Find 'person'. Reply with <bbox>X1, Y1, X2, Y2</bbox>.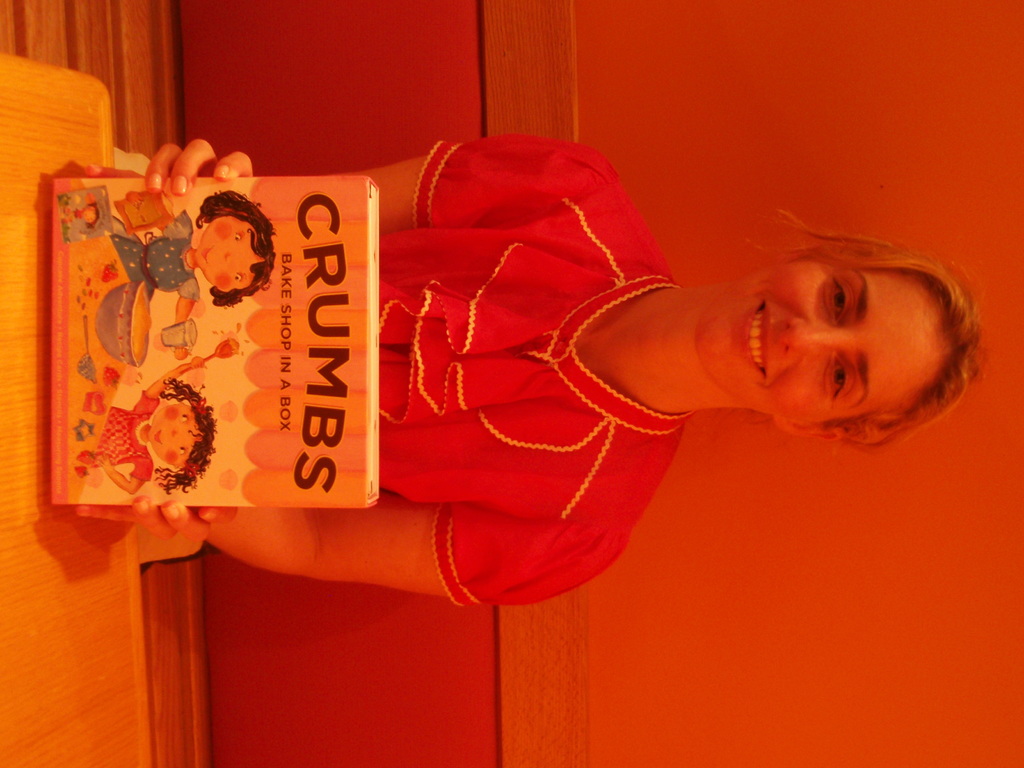
<bbox>112, 192, 280, 352</bbox>.
